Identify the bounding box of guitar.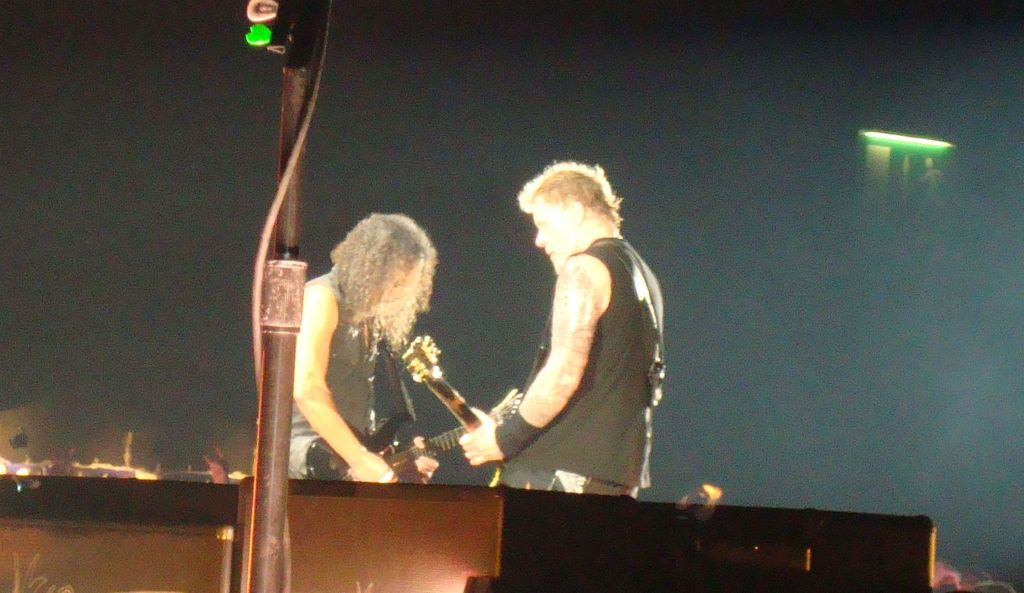
l=302, t=388, r=527, b=490.
